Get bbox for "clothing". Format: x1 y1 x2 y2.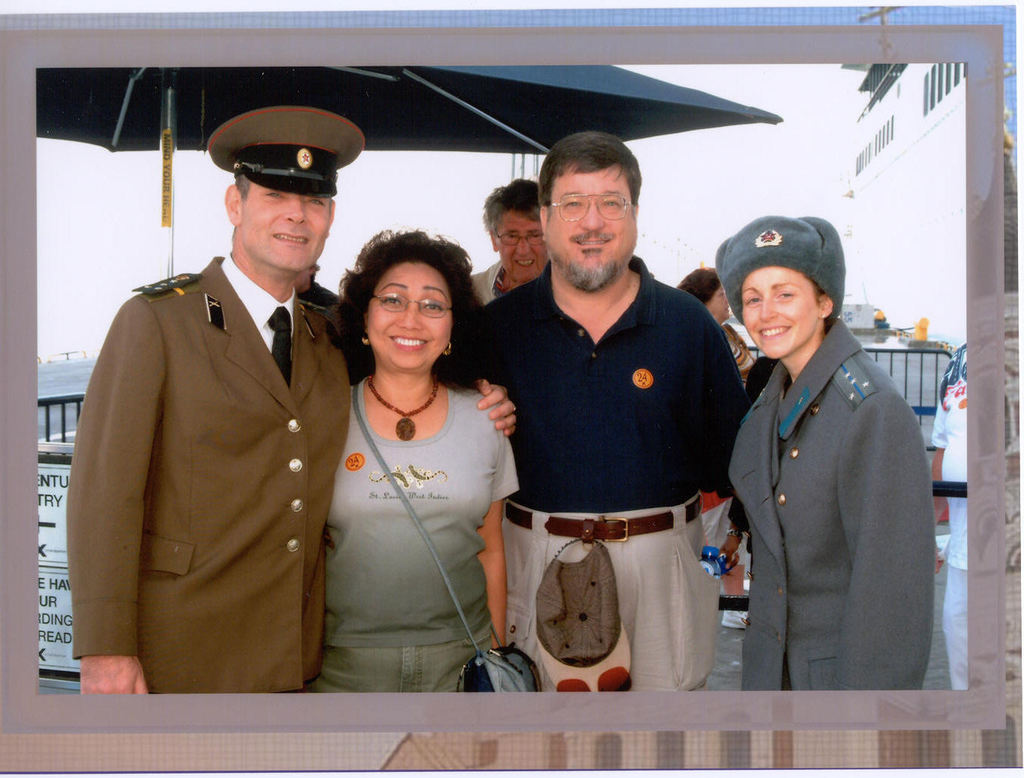
726 312 944 685.
